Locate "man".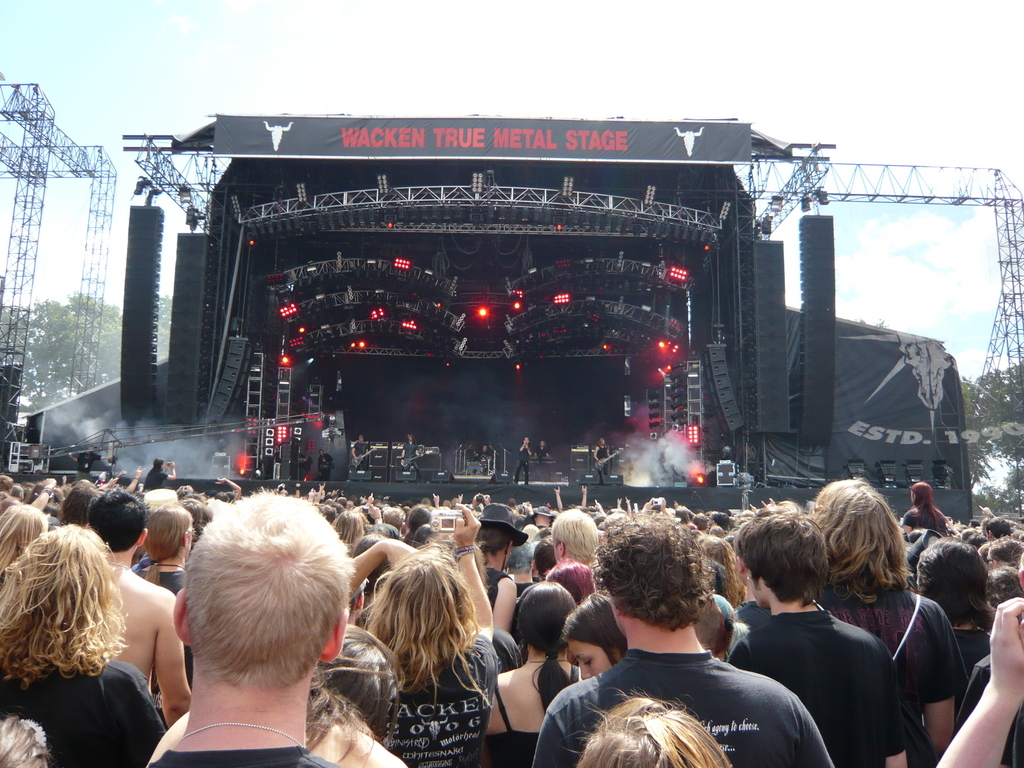
Bounding box: select_region(85, 482, 199, 724).
